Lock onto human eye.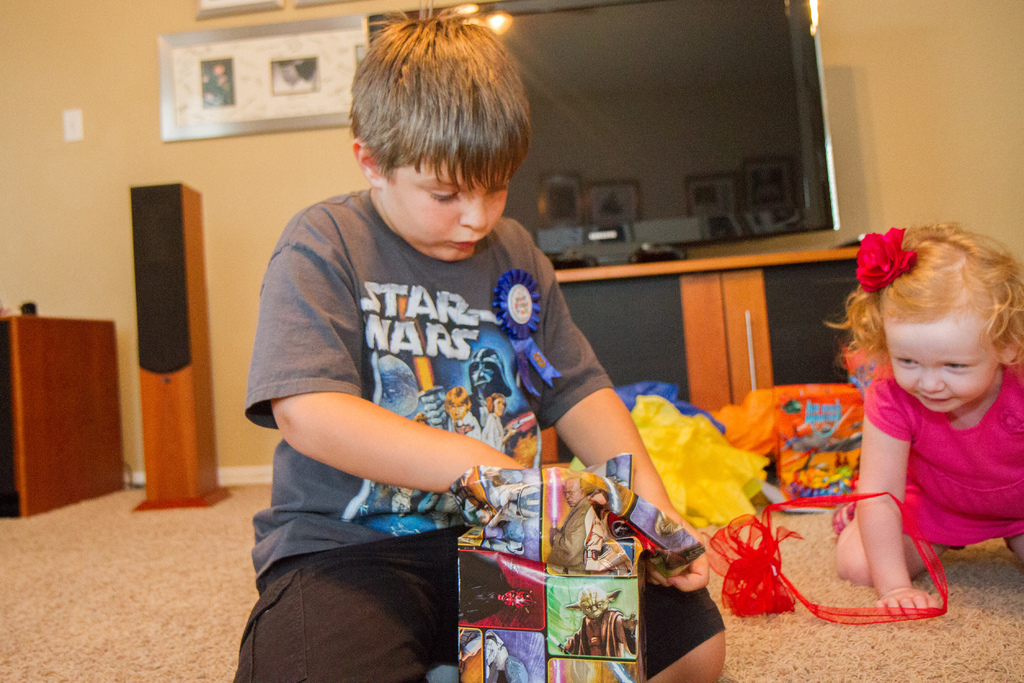
Locked: region(892, 353, 922, 367).
